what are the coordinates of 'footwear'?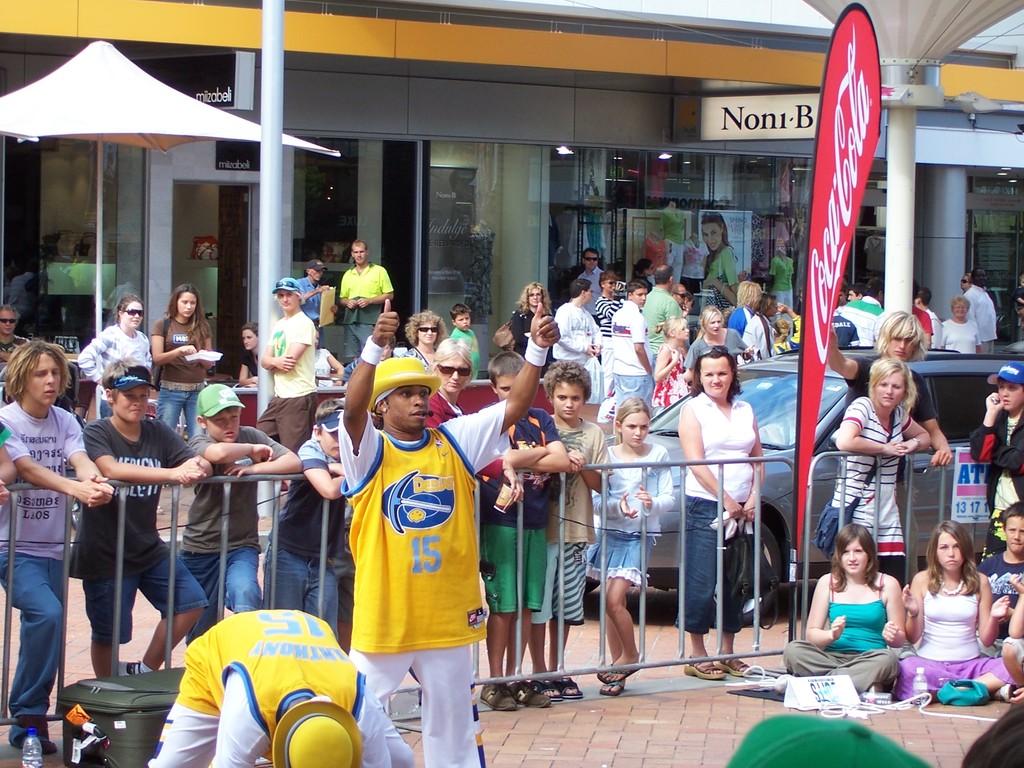
<box>596,664,641,685</box>.
